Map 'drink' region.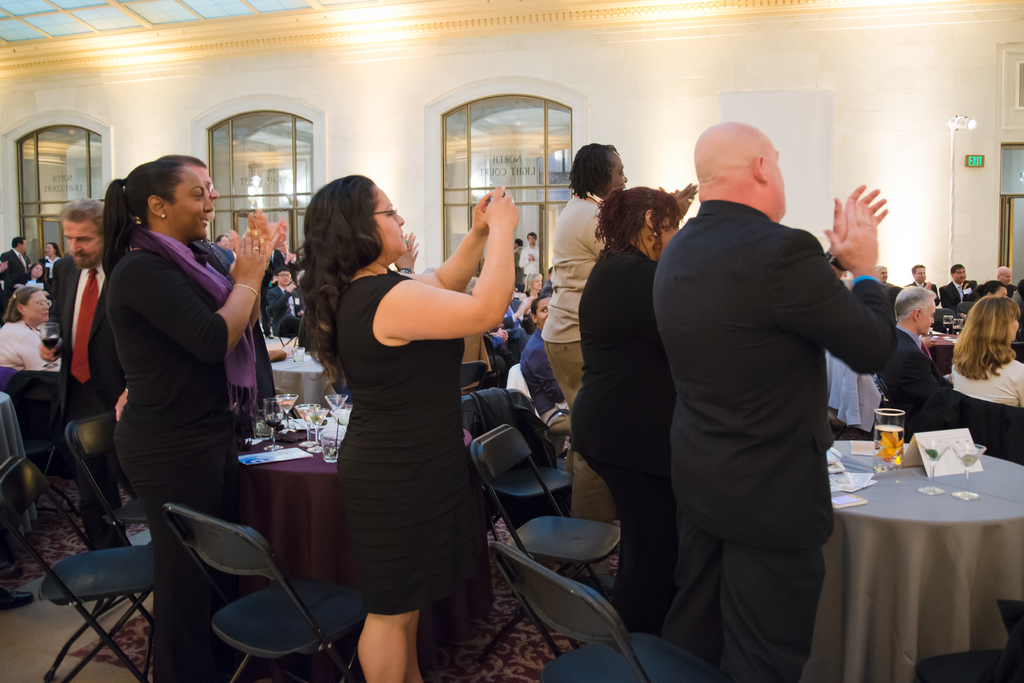
Mapped to 953,327,963,333.
